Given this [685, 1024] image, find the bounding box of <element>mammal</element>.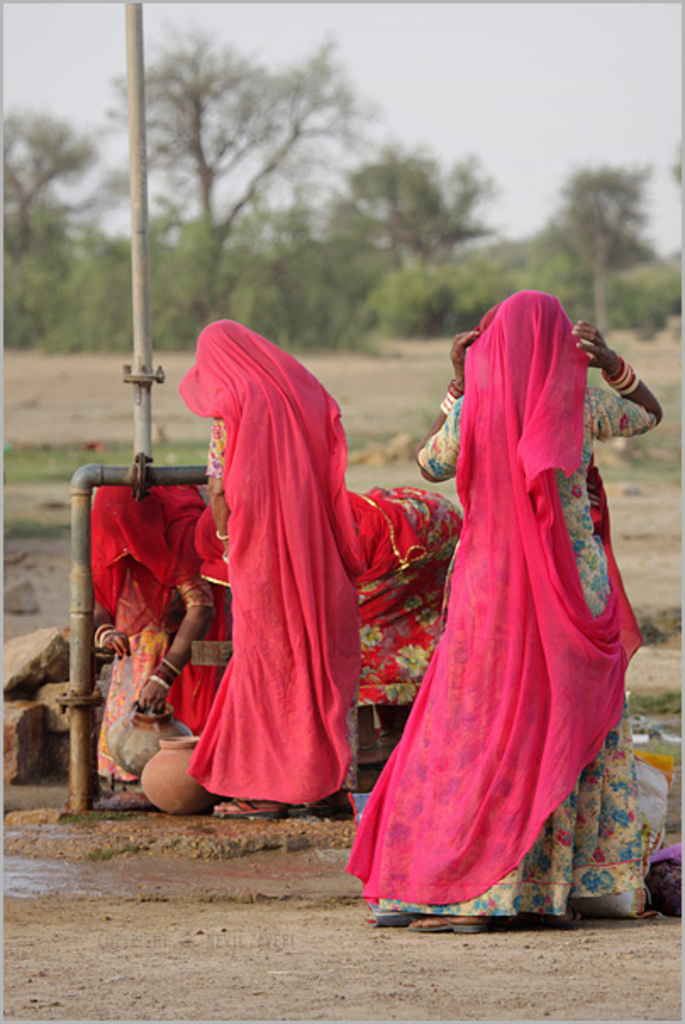
{"x1": 173, "y1": 319, "x2": 346, "y2": 819}.
